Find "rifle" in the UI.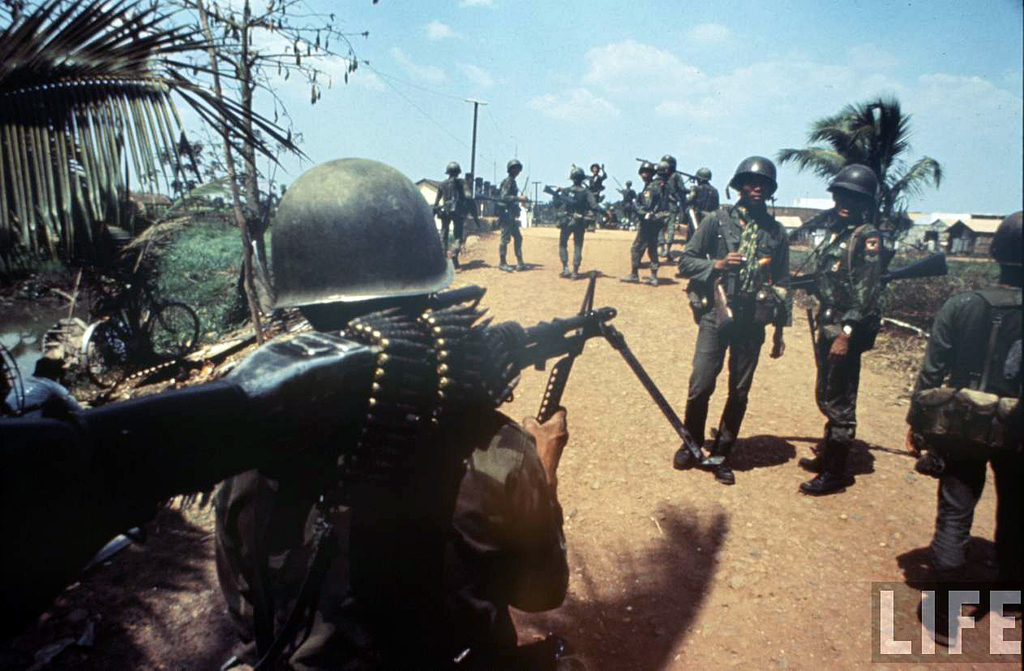
UI element at 539:182:606:227.
